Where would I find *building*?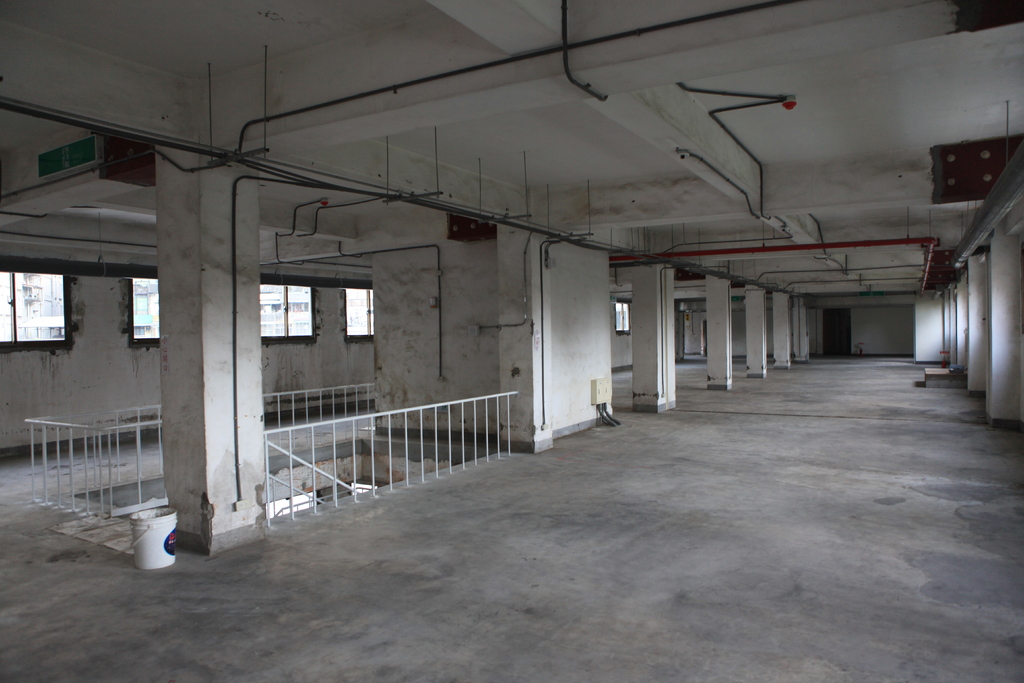
At locate(0, 0, 1023, 682).
